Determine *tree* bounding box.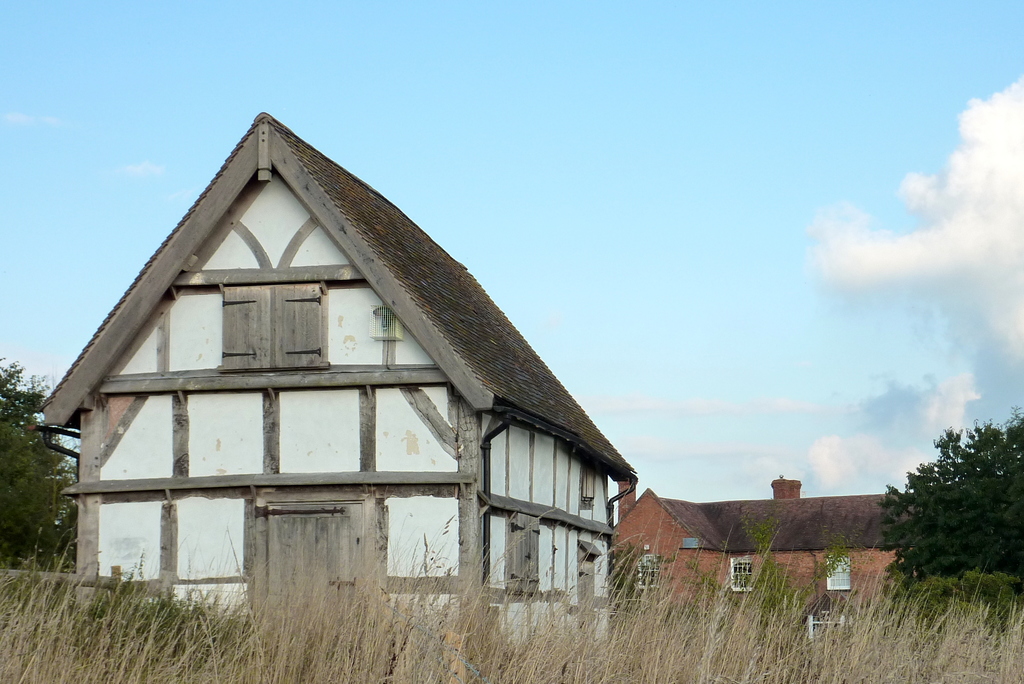
Determined: {"x1": 0, "y1": 354, "x2": 81, "y2": 565}.
